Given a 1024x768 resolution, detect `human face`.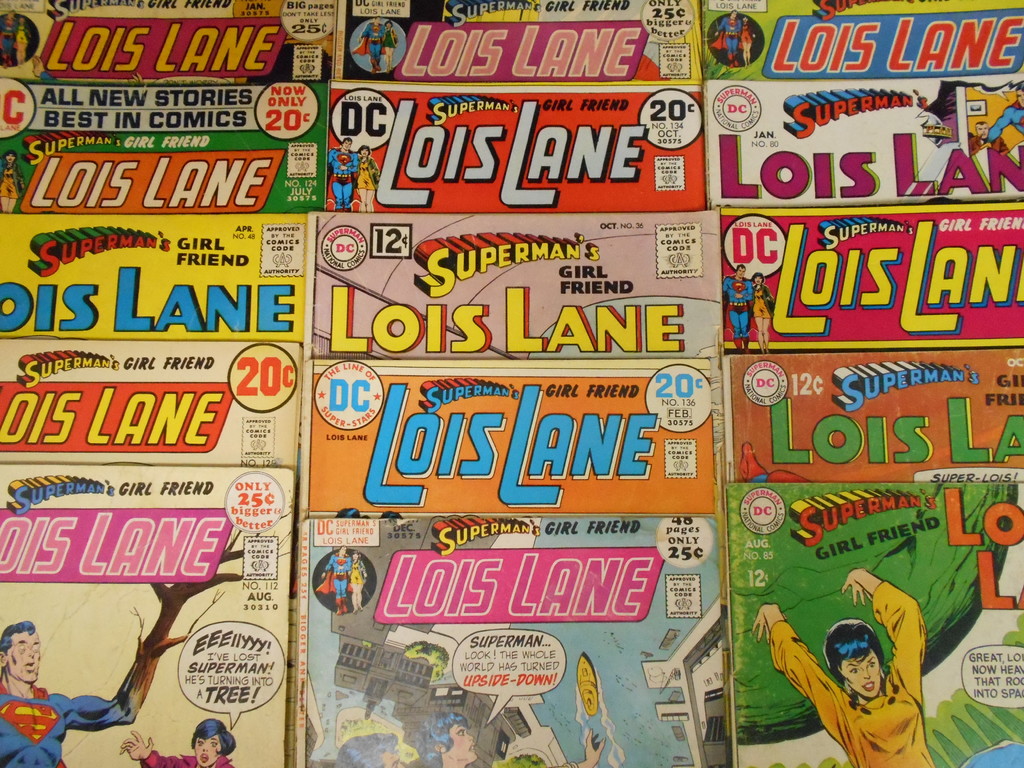
select_region(380, 748, 403, 767).
